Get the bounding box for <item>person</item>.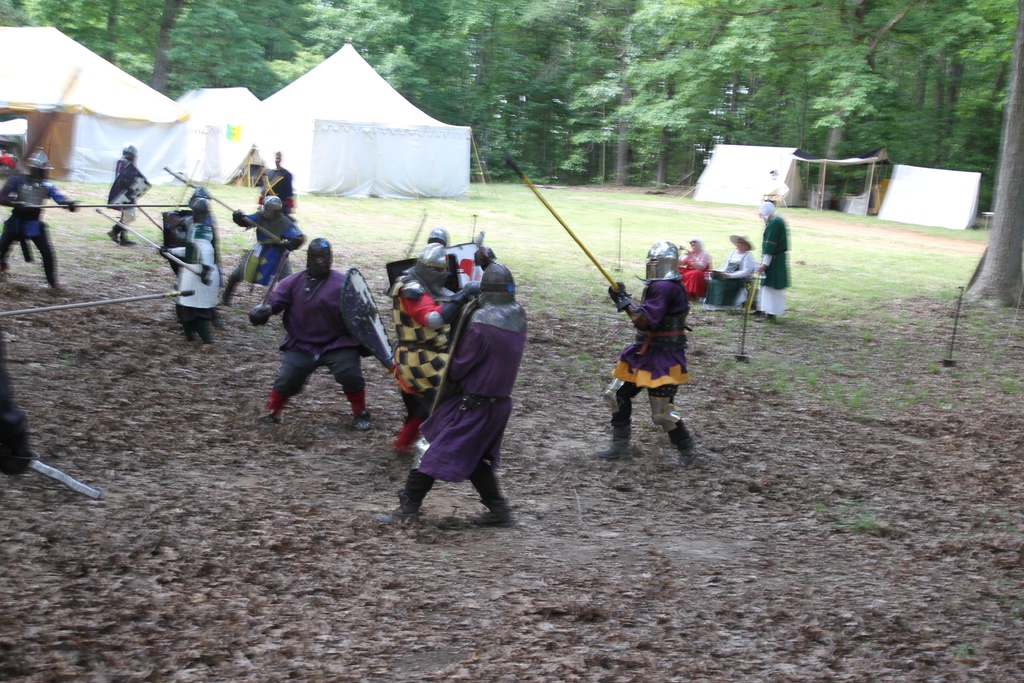
[x1=711, y1=227, x2=757, y2=308].
